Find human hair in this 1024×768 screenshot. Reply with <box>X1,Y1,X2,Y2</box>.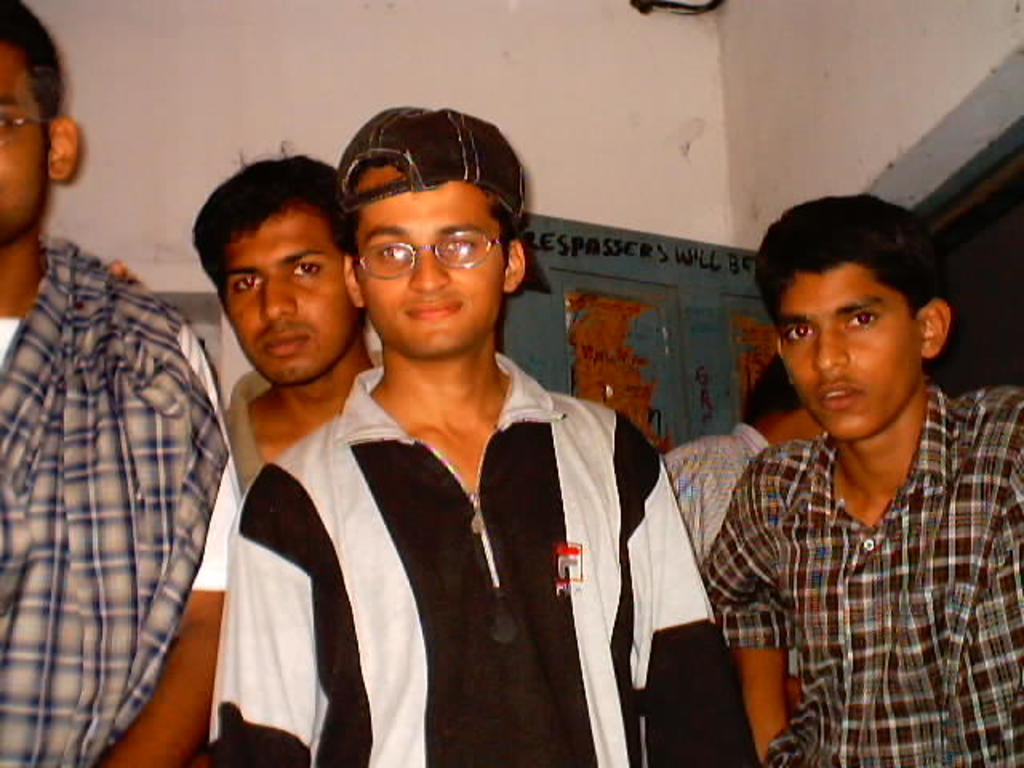
<box>738,354,814,427</box>.
